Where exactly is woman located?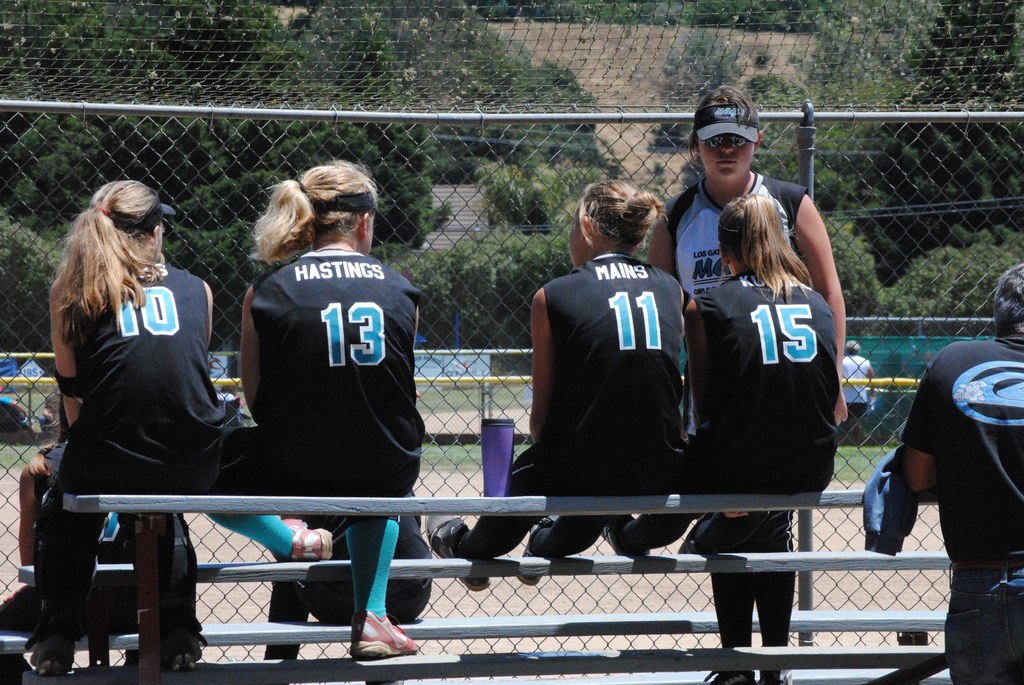
Its bounding box is {"left": 204, "top": 160, "right": 425, "bottom": 657}.
